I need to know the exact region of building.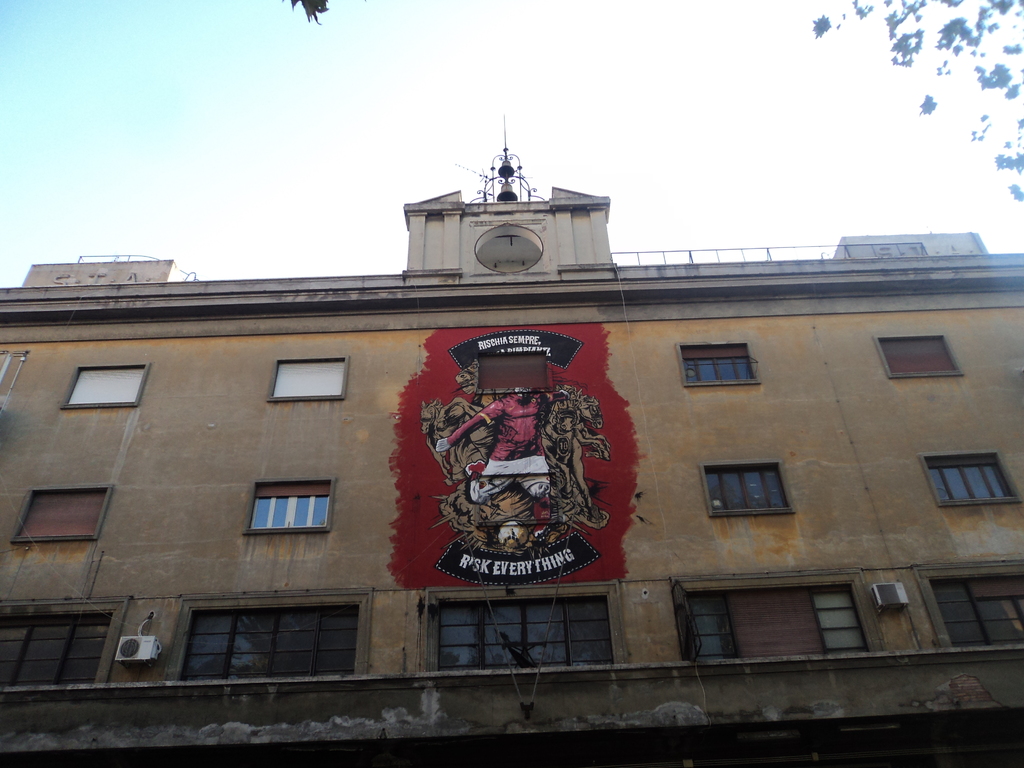
Region: crop(0, 115, 1021, 767).
